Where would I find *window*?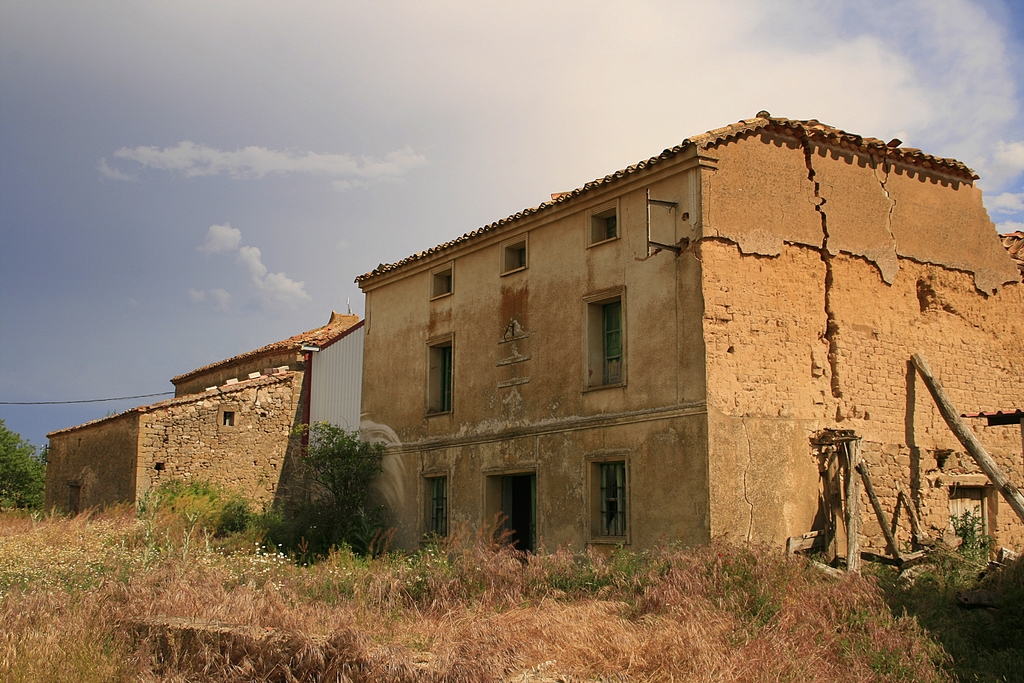
At (x1=416, y1=472, x2=451, y2=542).
